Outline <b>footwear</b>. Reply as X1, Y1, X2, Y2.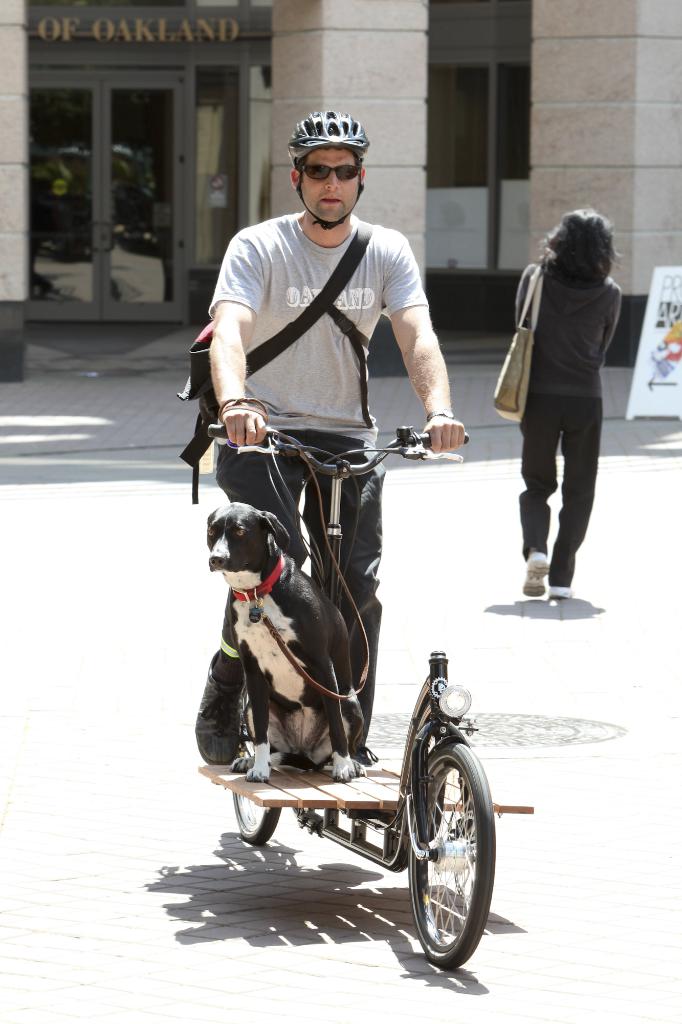
353, 742, 381, 764.
